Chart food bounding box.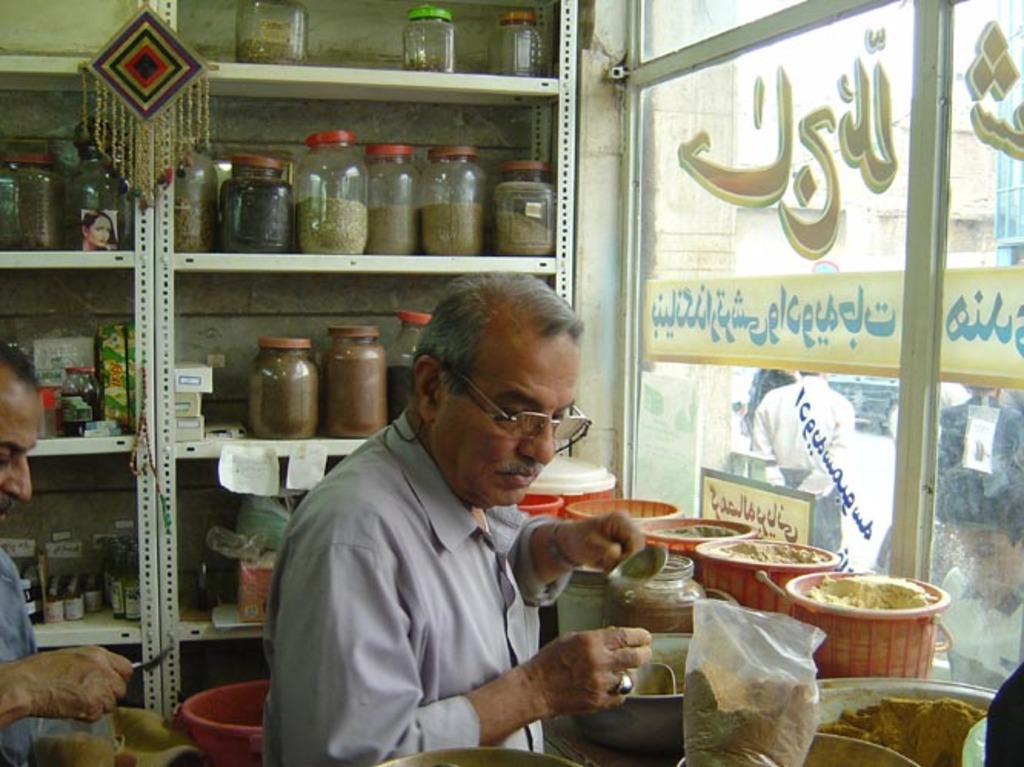
Charted: <bbox>174, 192, 218, 254</bbox>.
